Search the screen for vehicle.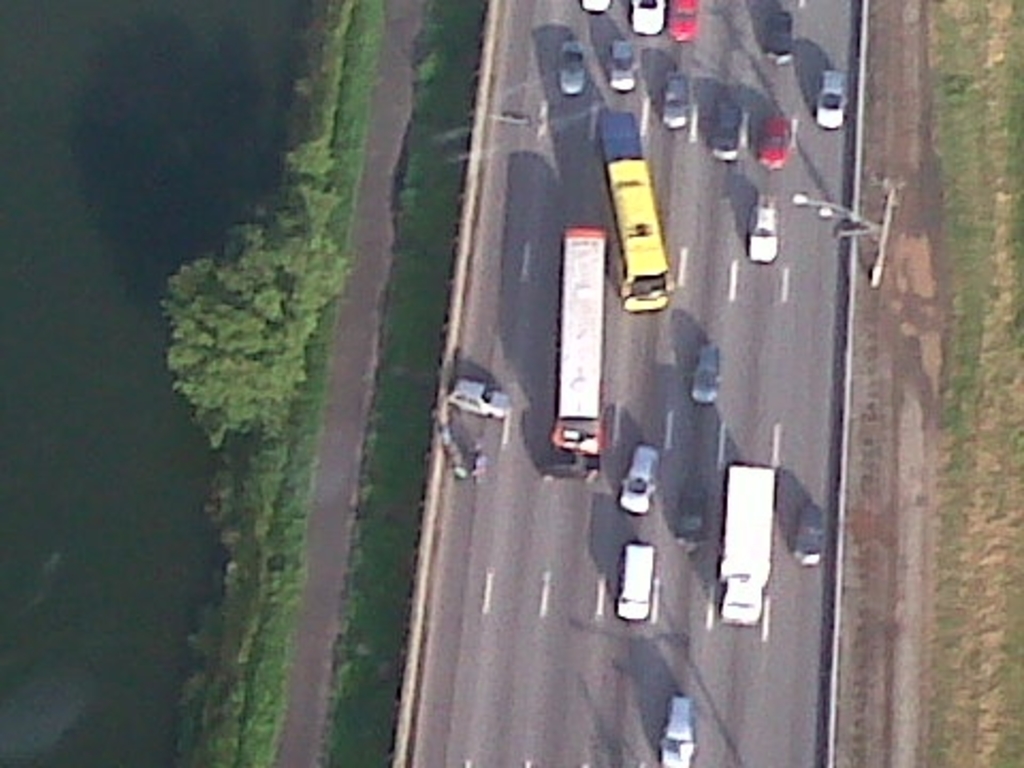
Found at detection(715, 463, 774, 636).
